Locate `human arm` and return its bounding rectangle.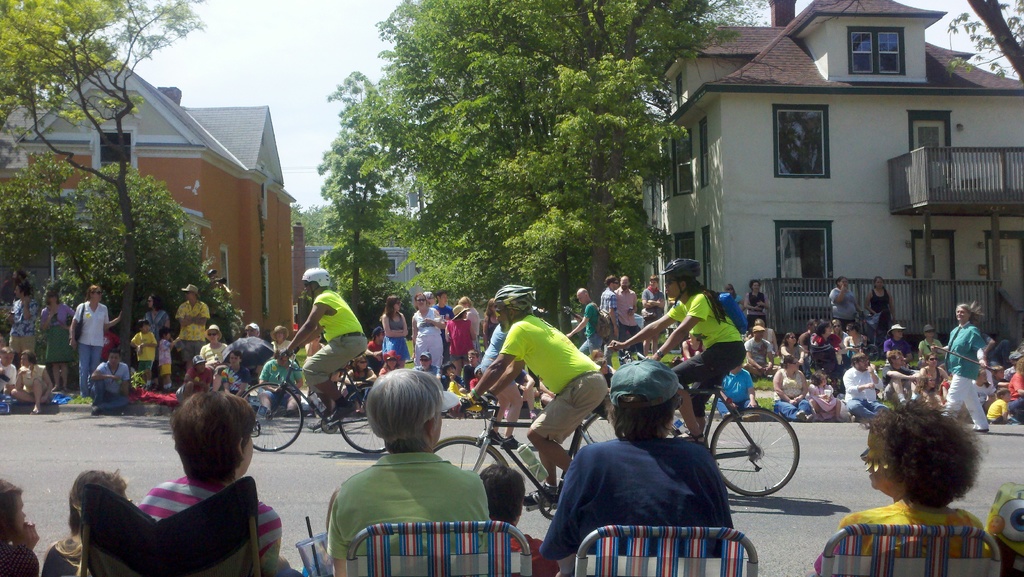
(269, 295, 327, 366).
